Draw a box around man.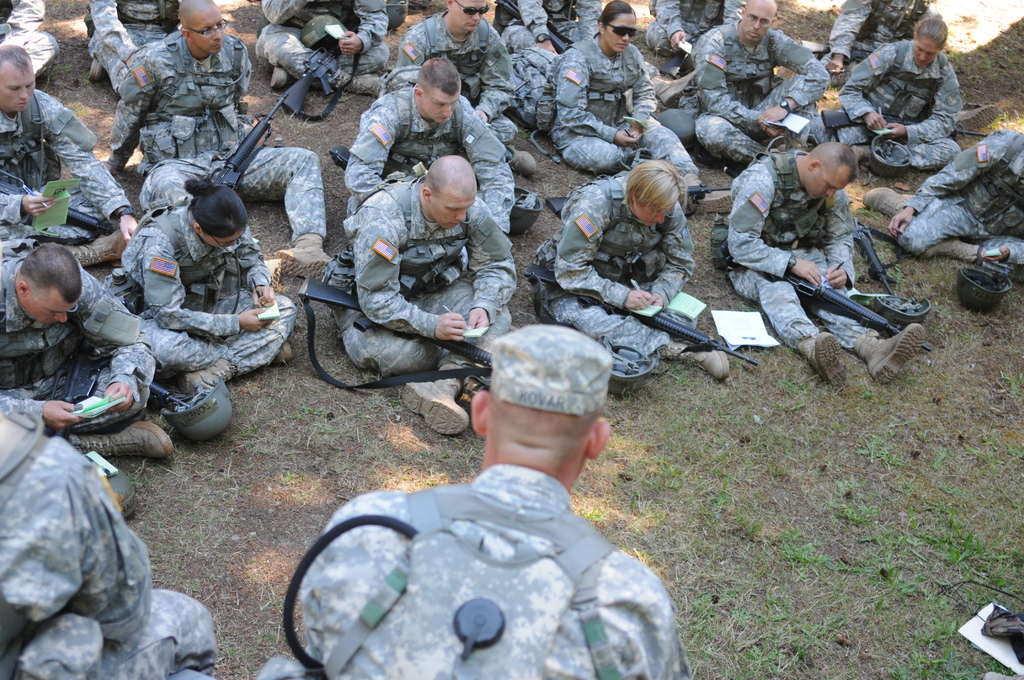
(0, 35, 143, 266).
